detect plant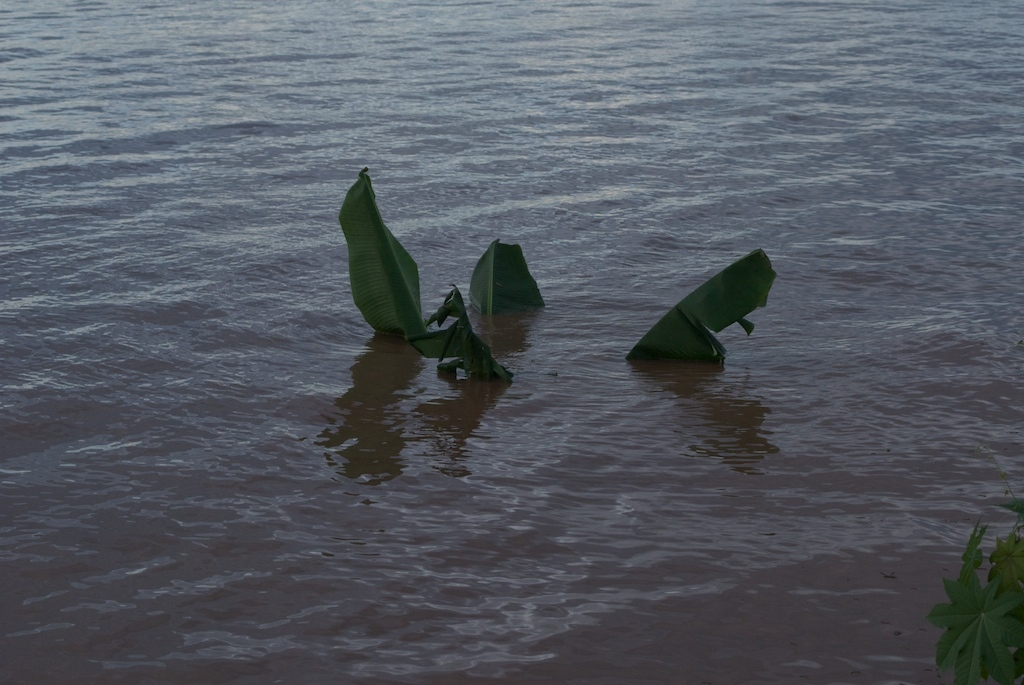
BBox(922, 489, 1023, 684)
